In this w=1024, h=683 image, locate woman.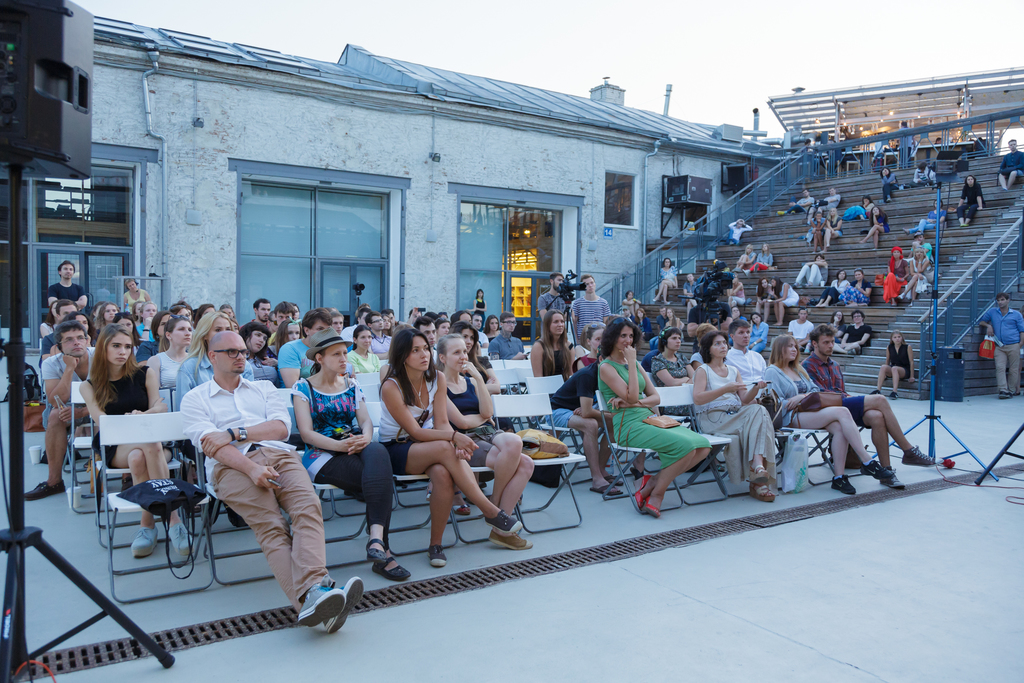
Bounding box: <region>430, 331, 532, 552</region>.
